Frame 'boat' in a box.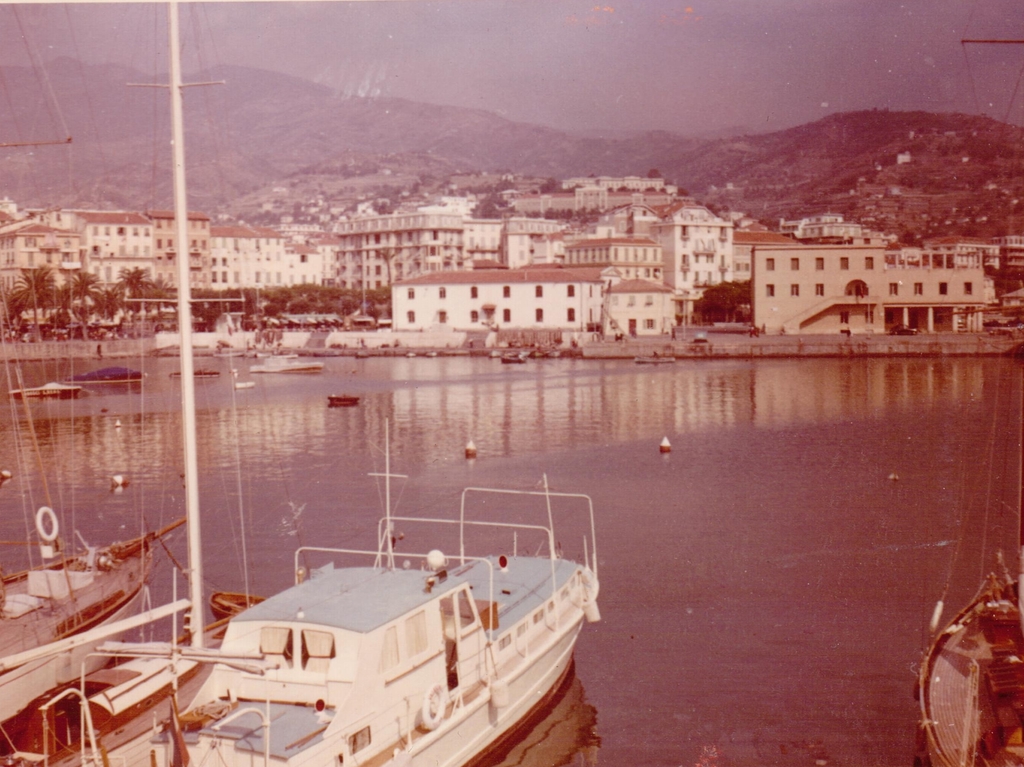
rect(330, 386, 360, 407).
